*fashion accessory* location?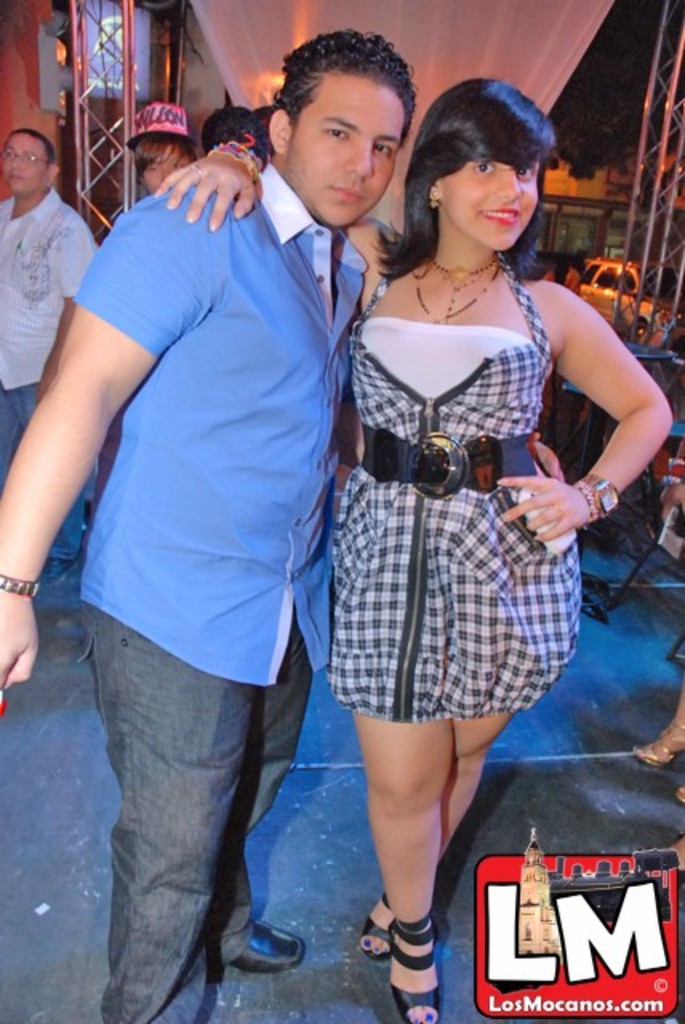
<box>208,138,262,179</box>
